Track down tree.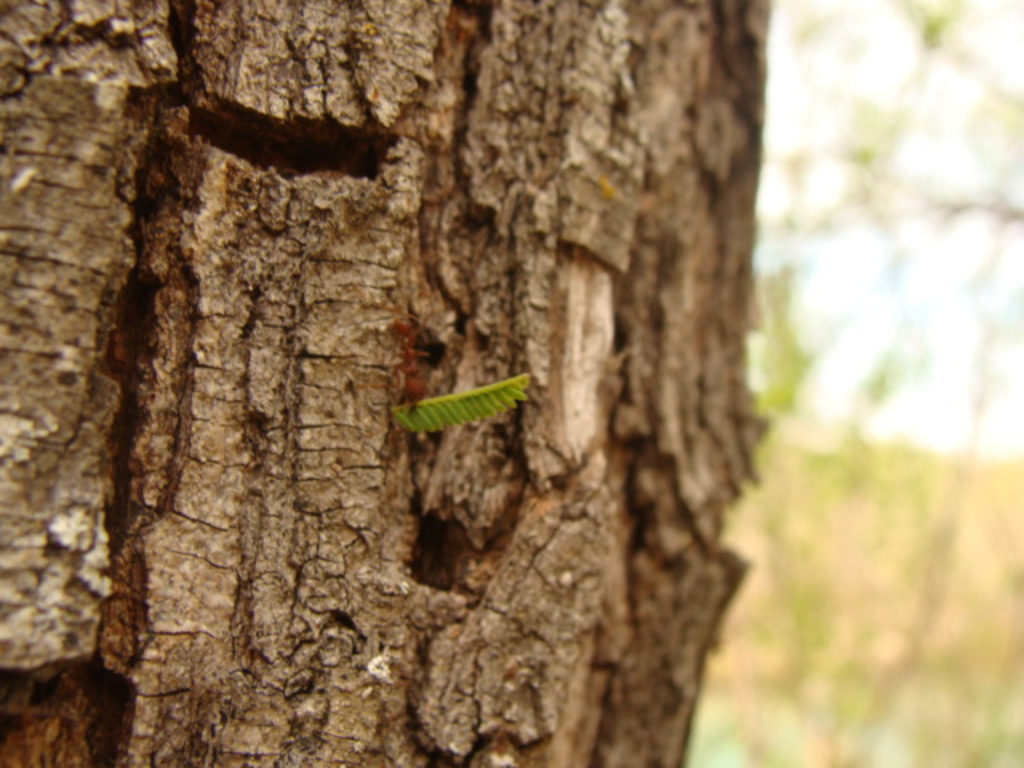
Tracked to Rect(0, 0, 771, 766).
